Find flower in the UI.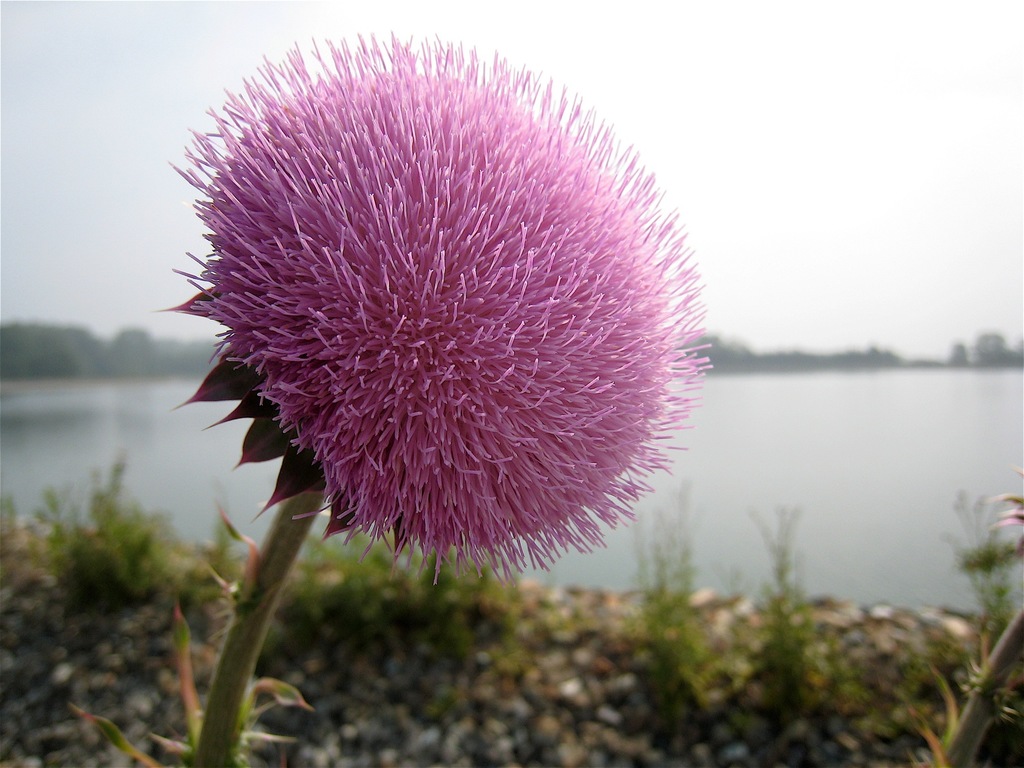
UI element at detection(171, 42, 696, 609).
